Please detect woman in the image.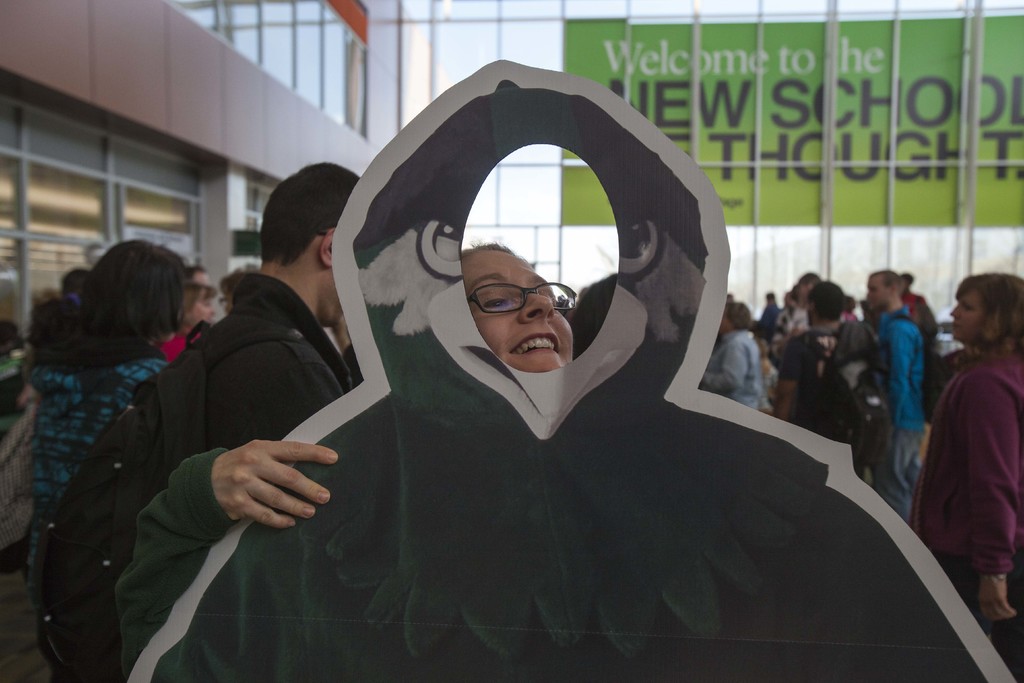
(left=914, top=266, right=1023, bottom=618).
